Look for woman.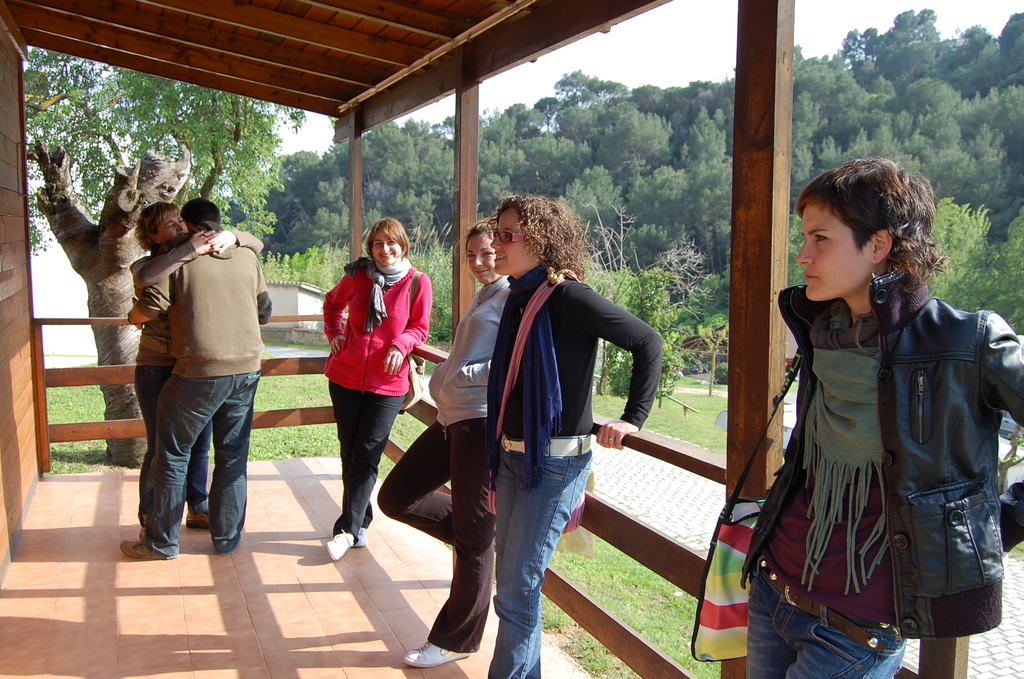
Found: left=739, top=138, right=1014, bottom=678.
